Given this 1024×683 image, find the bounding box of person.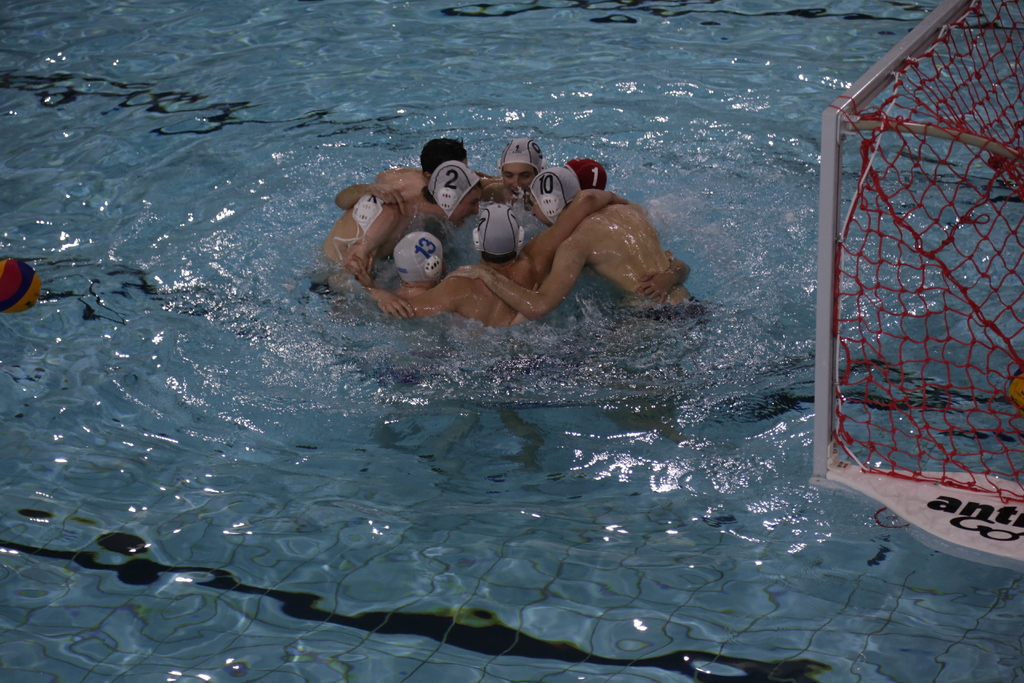
344 130 472 196.
